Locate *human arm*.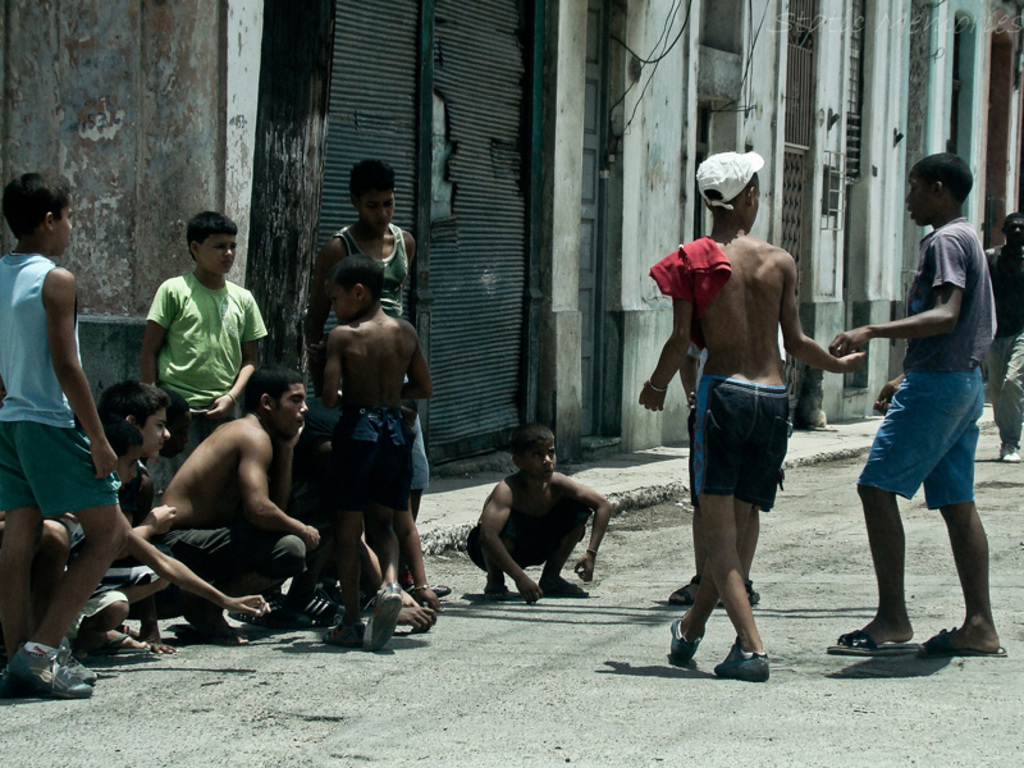
Bounding box: left=124, top=515, right=270, bottom=621.
